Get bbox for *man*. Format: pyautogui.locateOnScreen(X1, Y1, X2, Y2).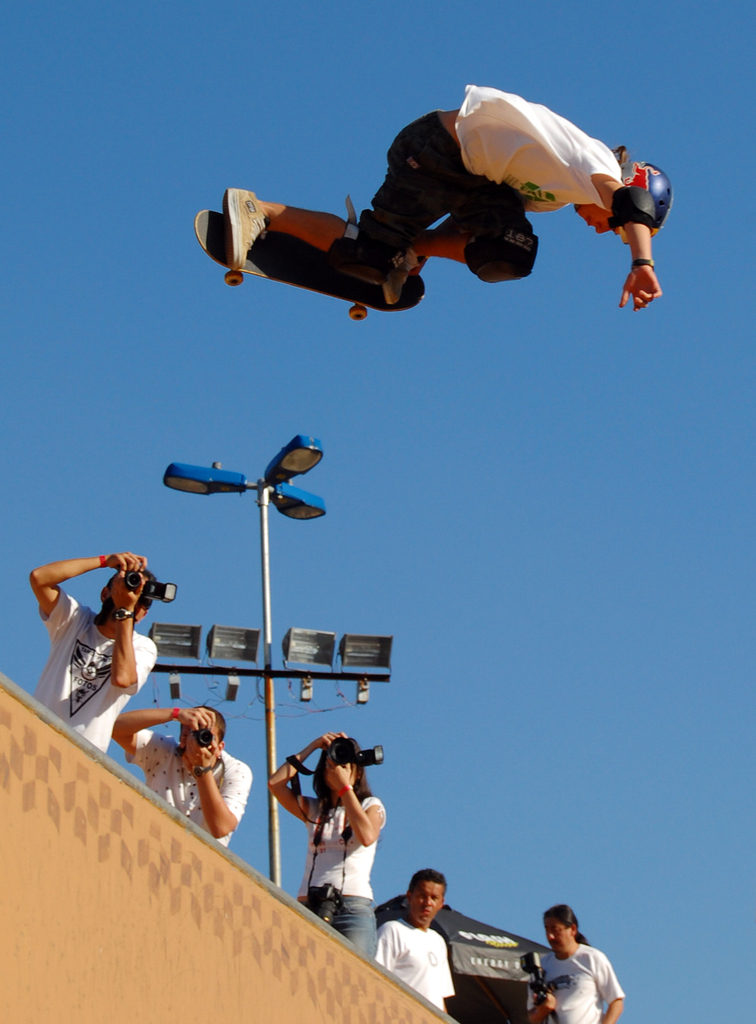
pyautogui.locateOnScreen(356, 850, 474, 1023).
